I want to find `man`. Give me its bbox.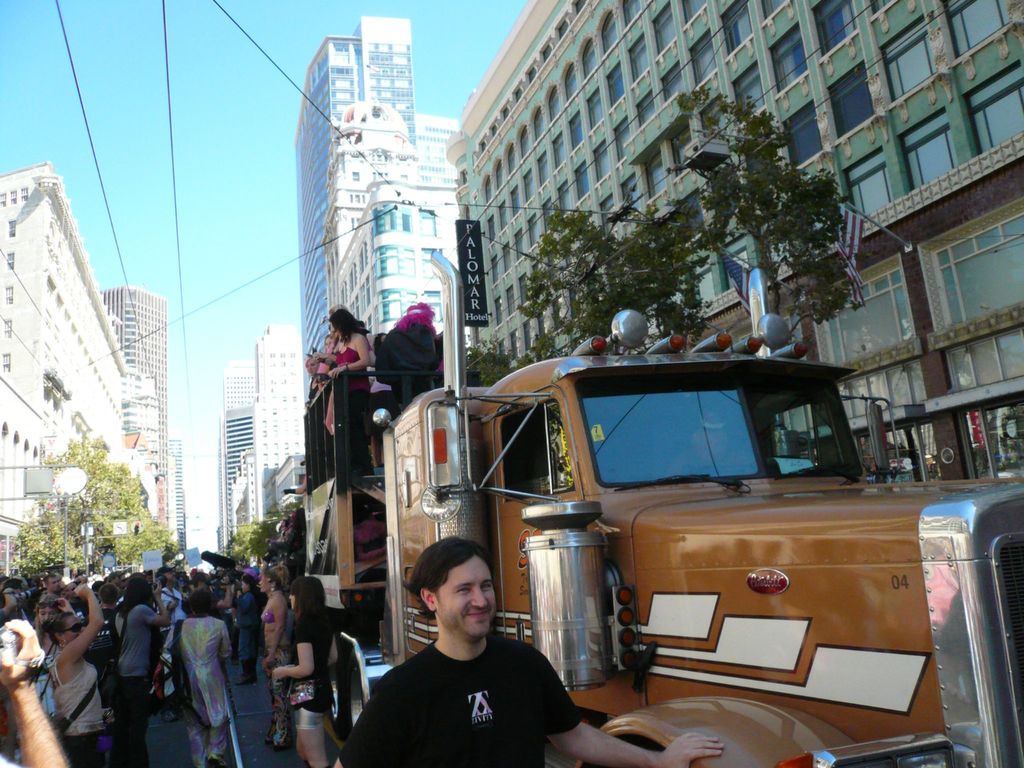
147/570/154/585.
